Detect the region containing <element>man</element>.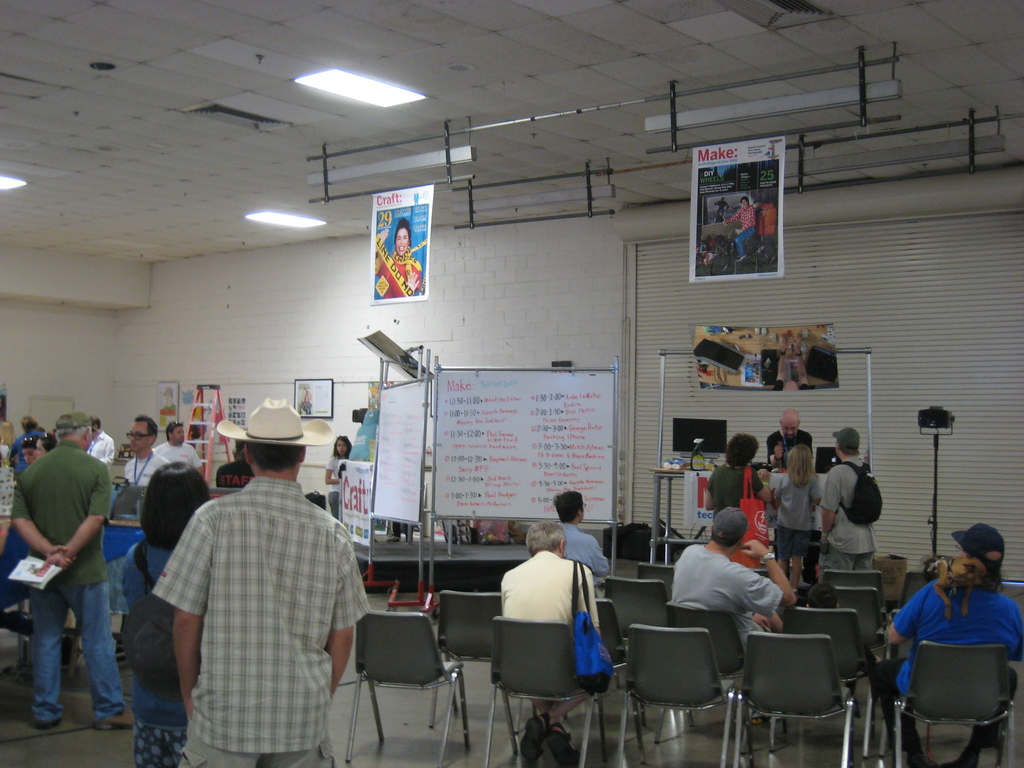
<box>147,397,372,767</box>.
